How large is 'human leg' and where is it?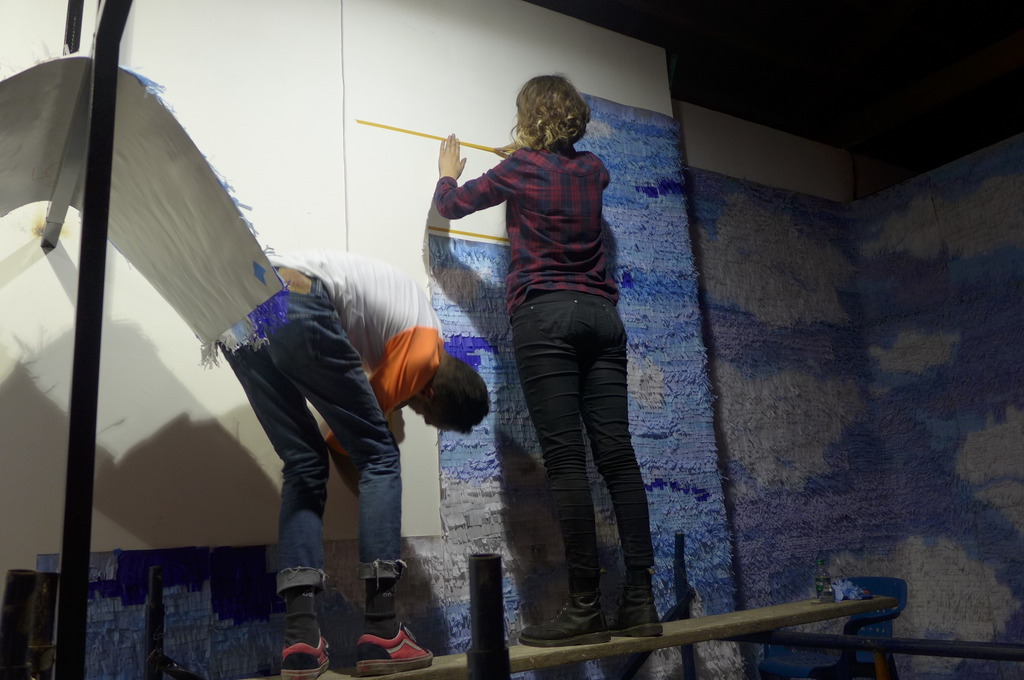
Bounding box: crop(266, 314, 438, 665).
